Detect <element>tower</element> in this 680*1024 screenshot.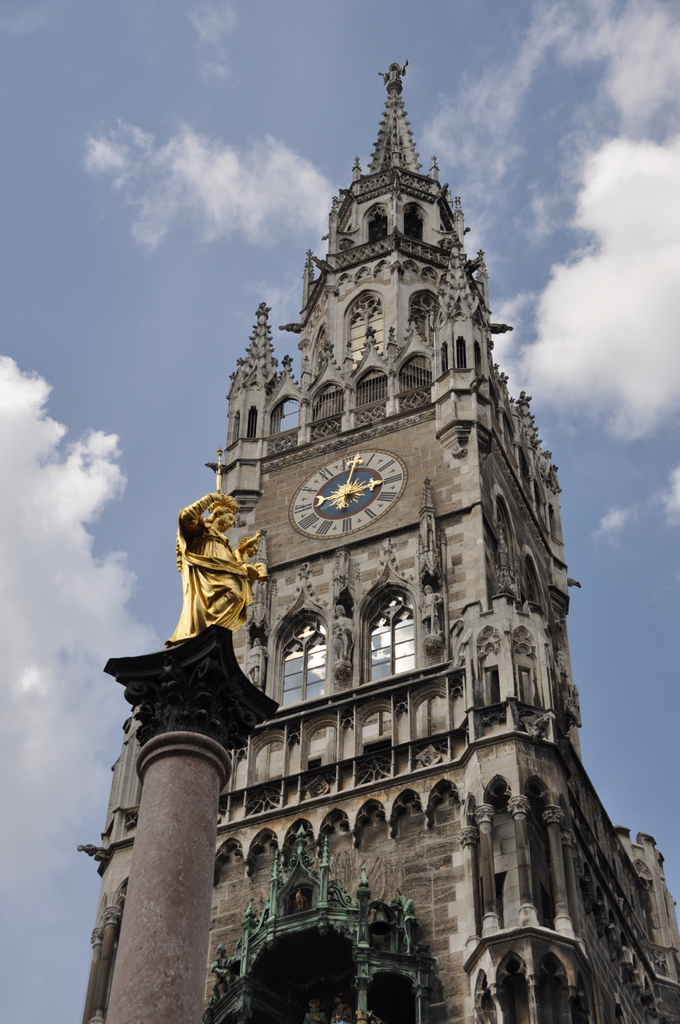
Detection: bbox=(82, 59, 679, 1023).
